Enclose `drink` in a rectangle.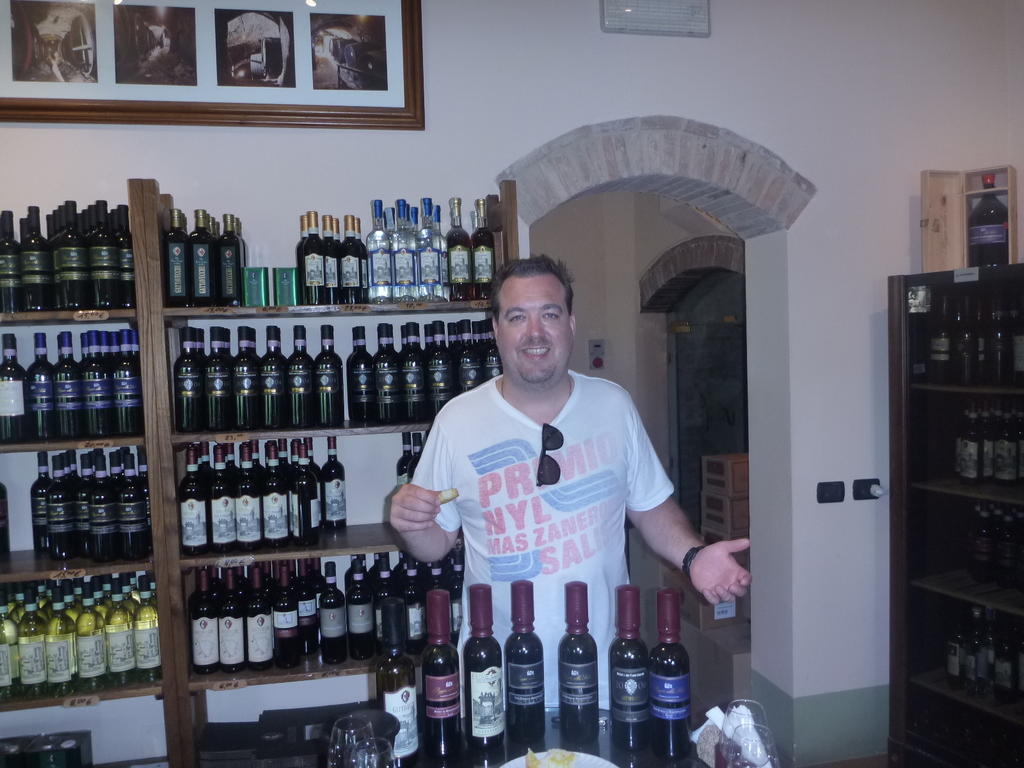
x1=205, y1=326, x2=230, y2=431.
